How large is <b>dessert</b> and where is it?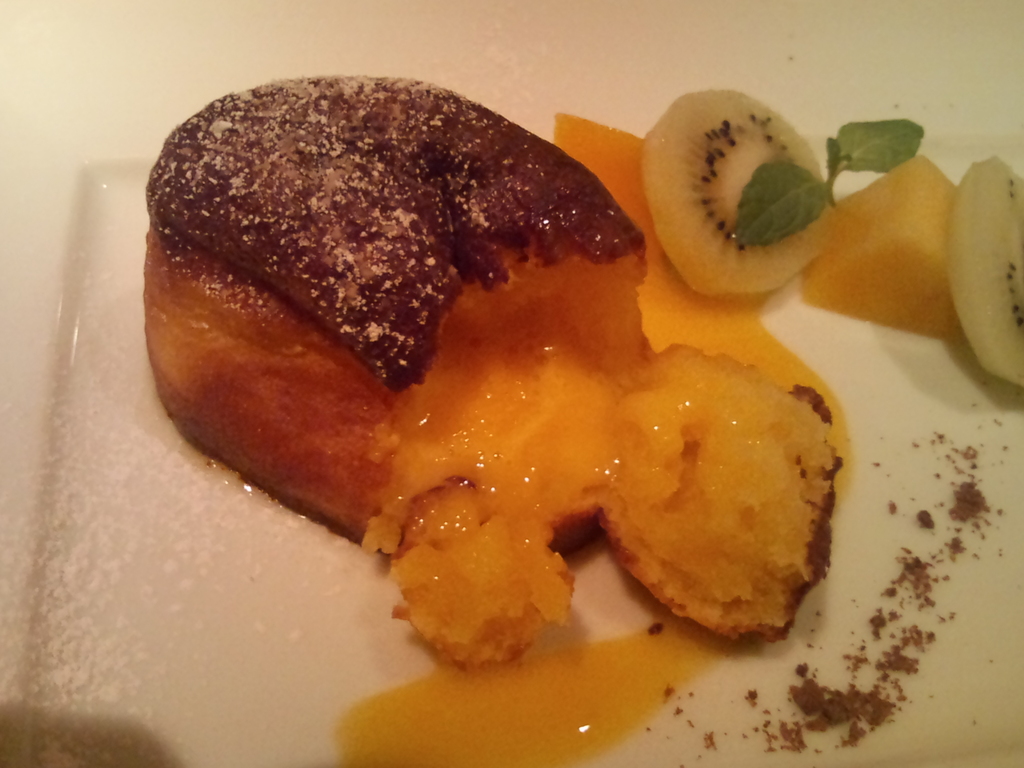
Bounding box: l=126, t=61, r=868, b=684.
